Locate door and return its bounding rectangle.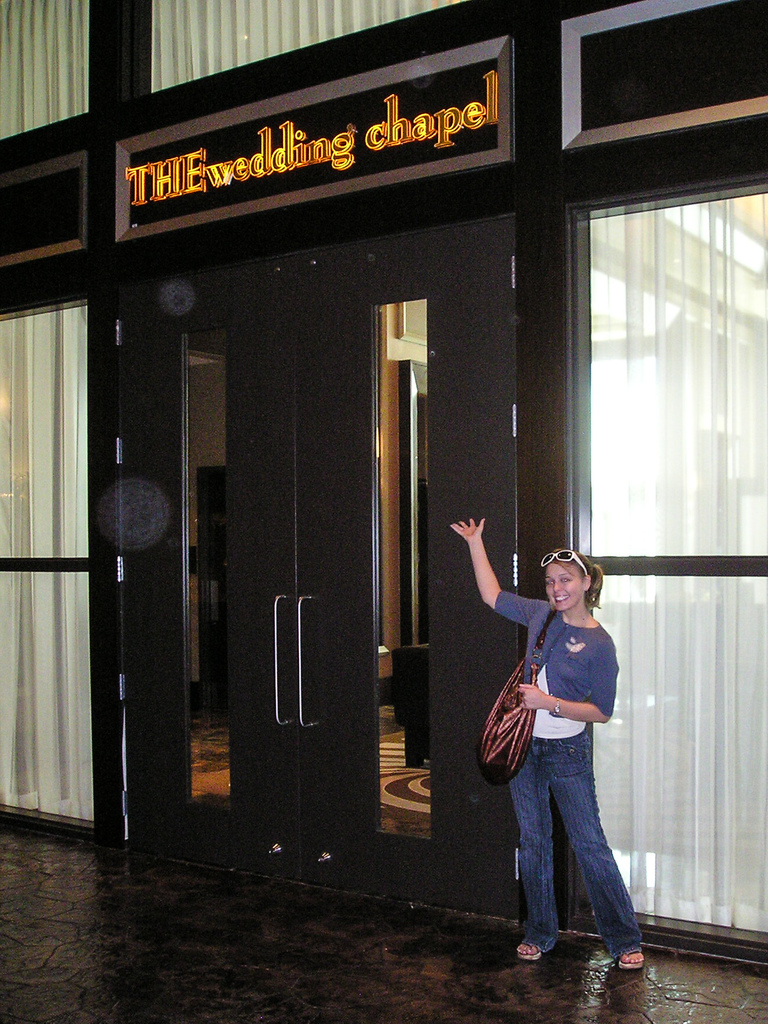
[112, 214, 516, 917].
